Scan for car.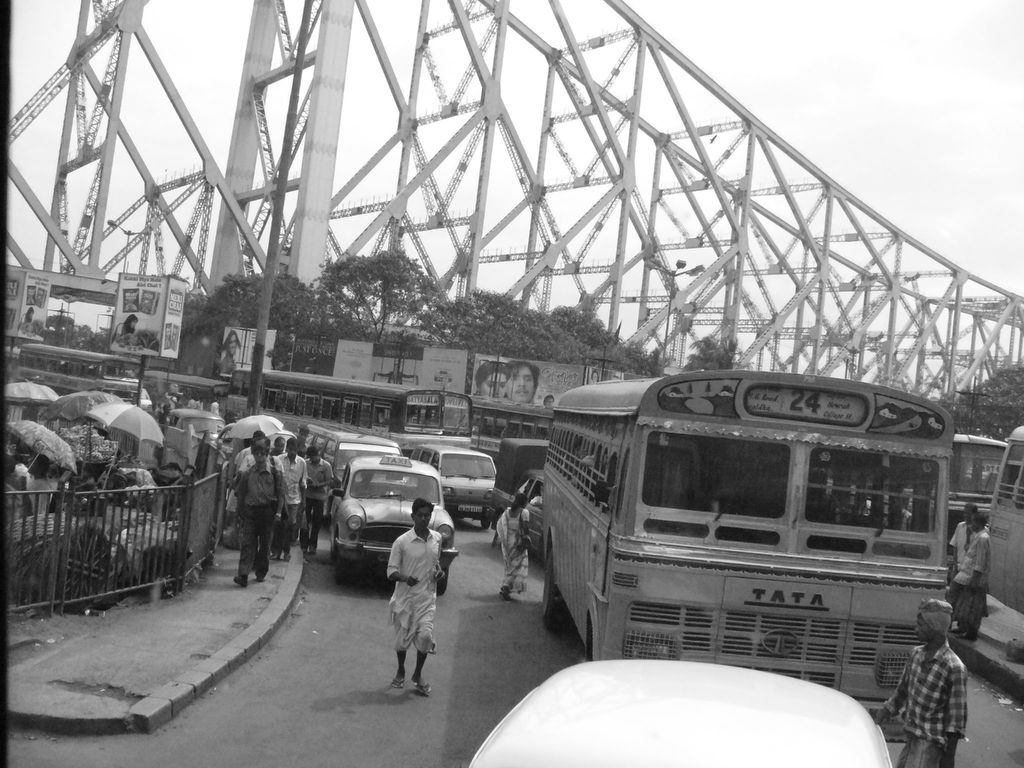
Scan result: (x1=332, y1=449, x2=459, y2=594).
